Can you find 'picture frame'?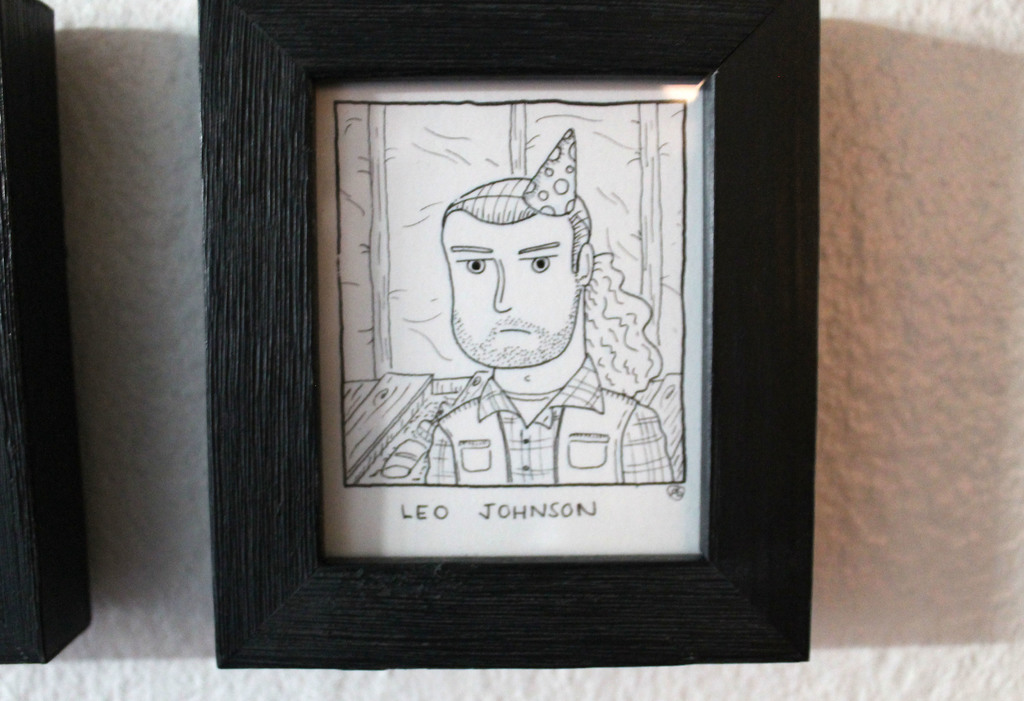
Yes, bounding box: {"left": 197, "top": 0, "right": 820, "bottom": 668}.
